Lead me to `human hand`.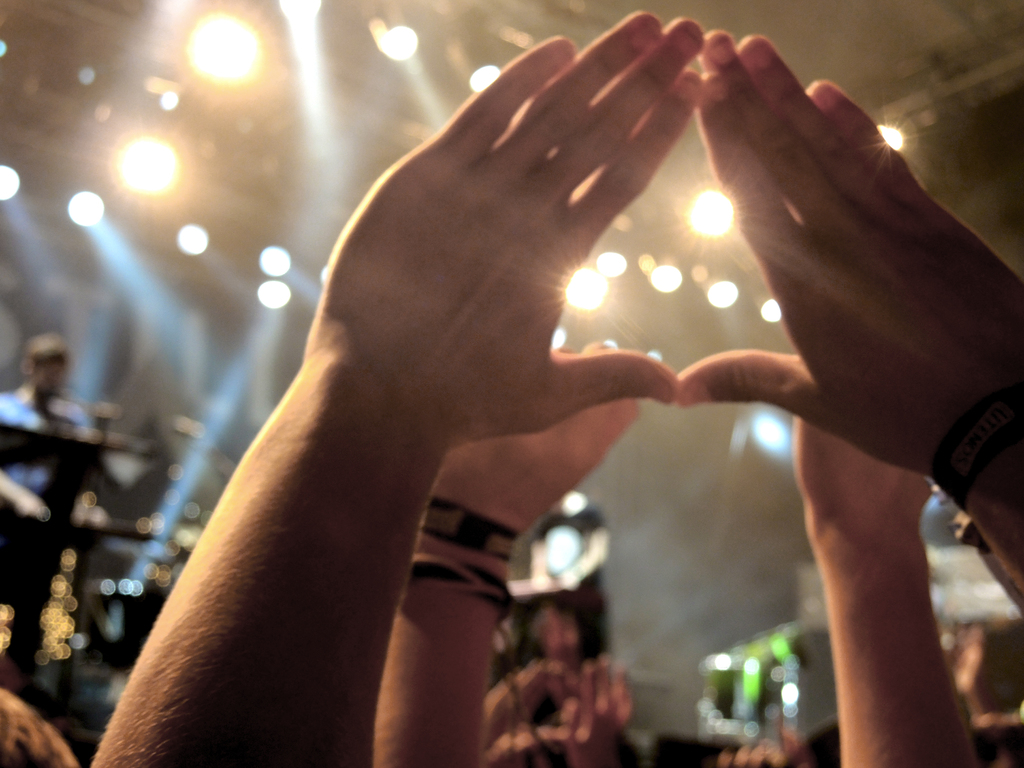
Lead to bbox=(717, 730, 808, 767).
